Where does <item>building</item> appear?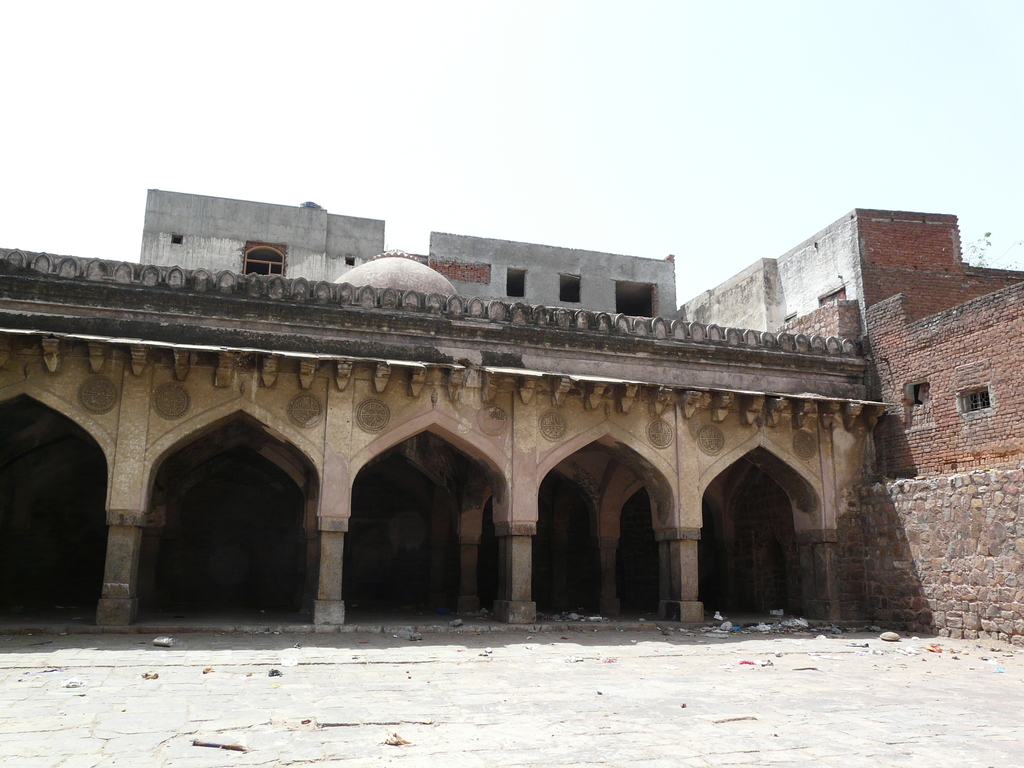
Appears at {"left": 0, "top": 187, "right": 890, "bottom": 641}.
